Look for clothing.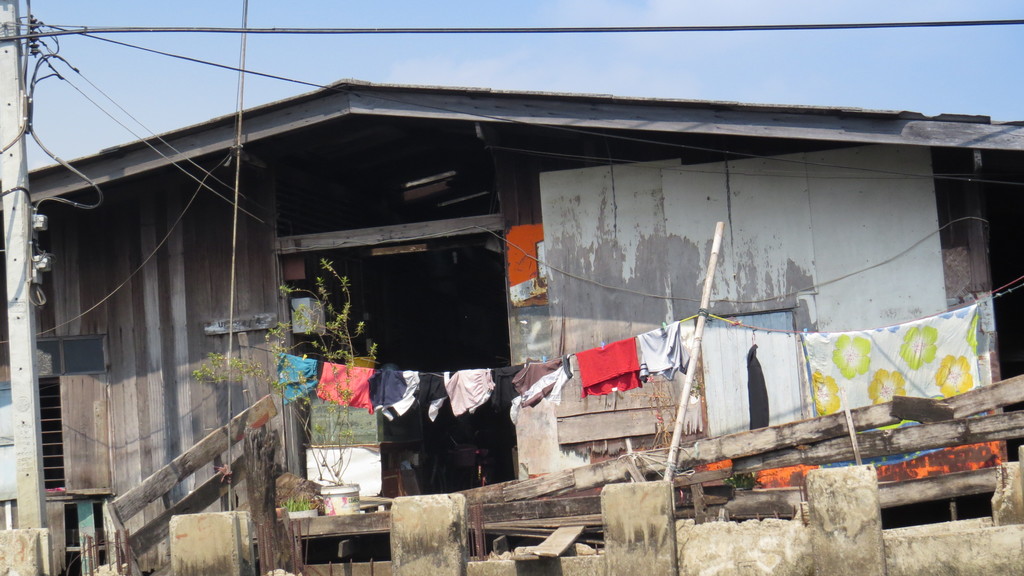
Found: (364, 368, 420, 424).
